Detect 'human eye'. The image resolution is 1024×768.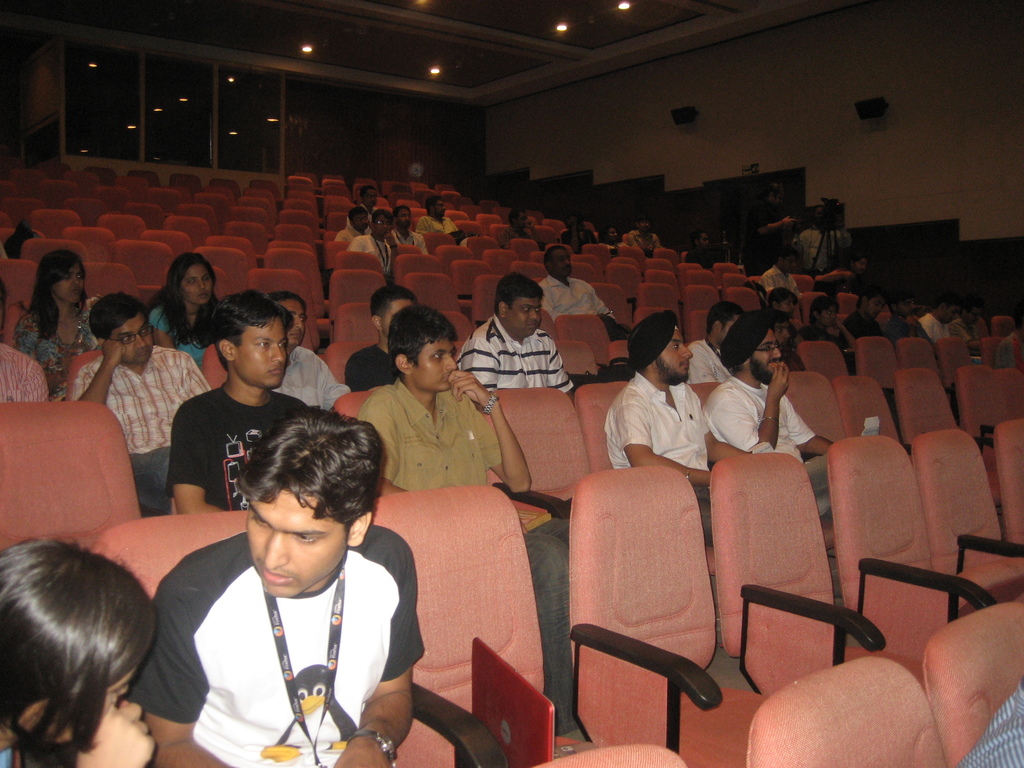
bbox=(776, 326, 781, 333).
